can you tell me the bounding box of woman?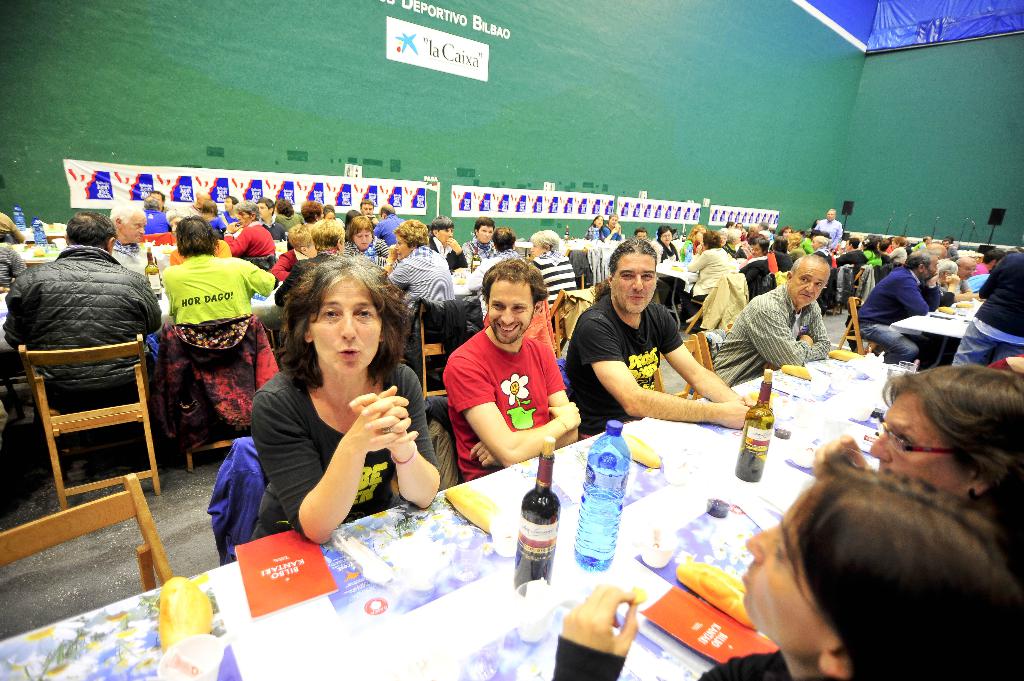
<box>778,224,797,236</box>.
